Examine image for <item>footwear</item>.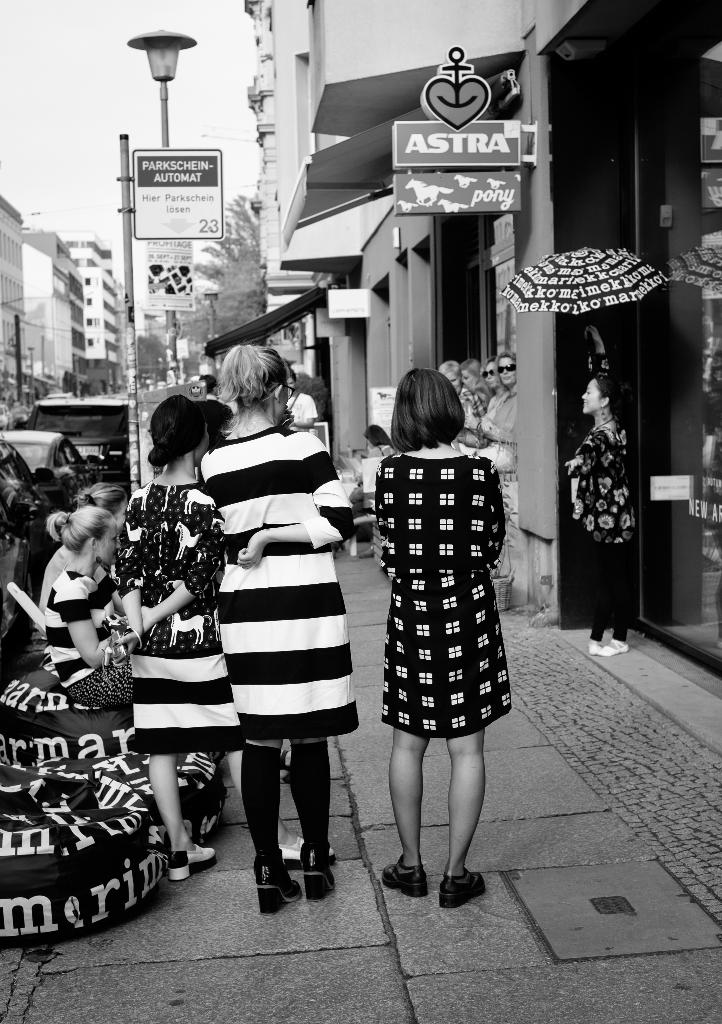
Examination result: [298,842,336,900].
